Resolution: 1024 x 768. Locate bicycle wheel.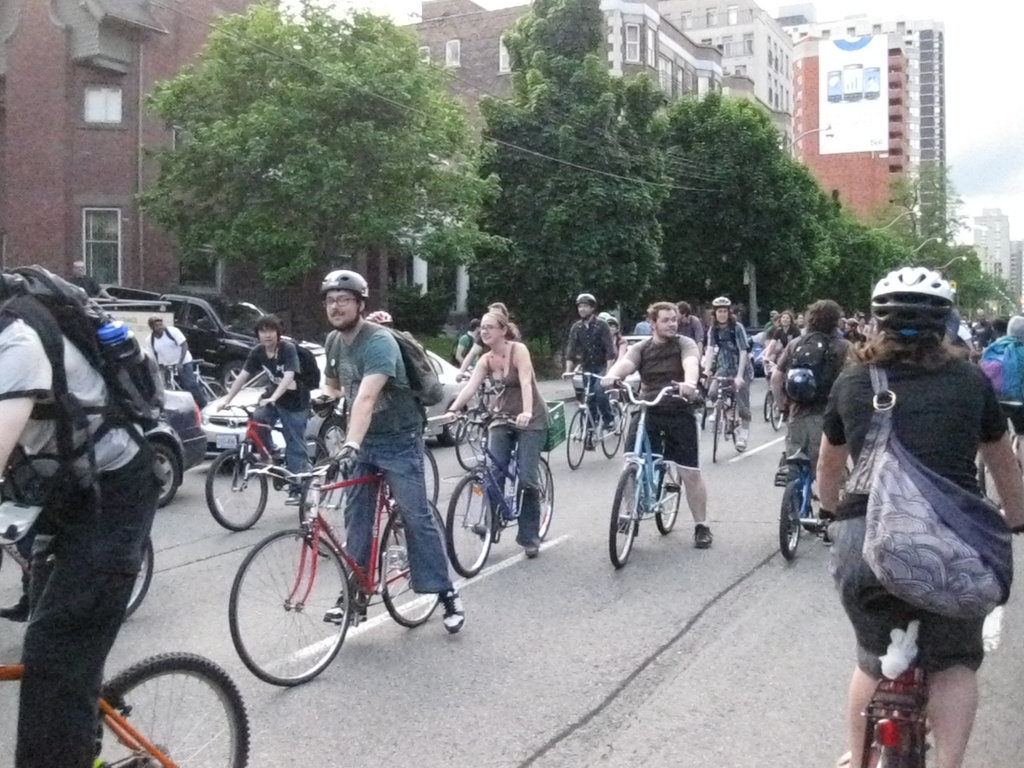
759,392,770,423.
